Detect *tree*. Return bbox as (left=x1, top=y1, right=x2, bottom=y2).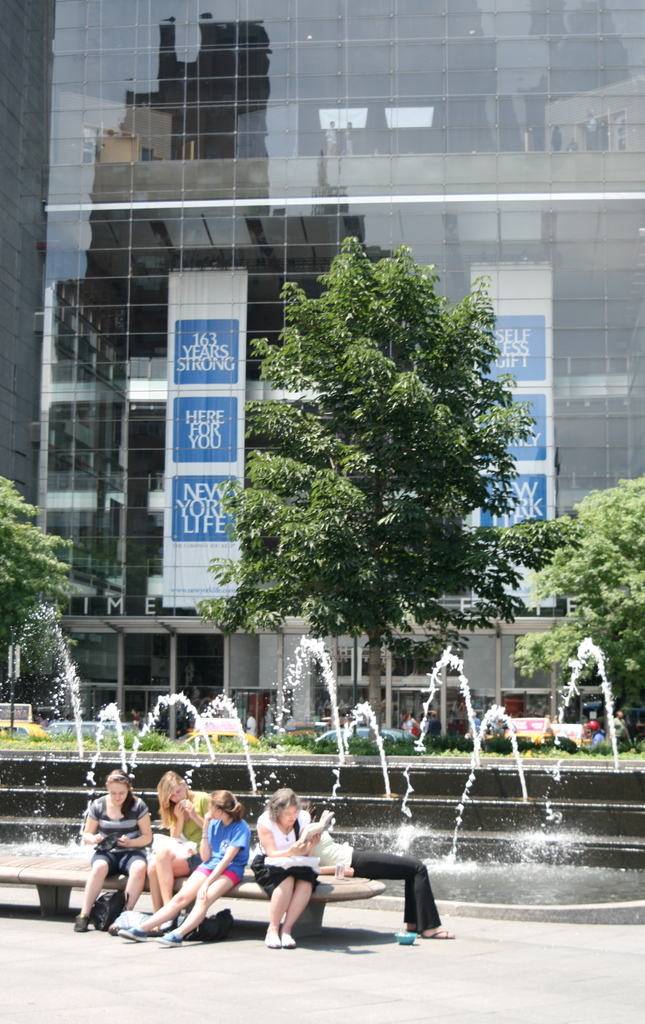
(left=497, top=469, right=644, bottom=751).
